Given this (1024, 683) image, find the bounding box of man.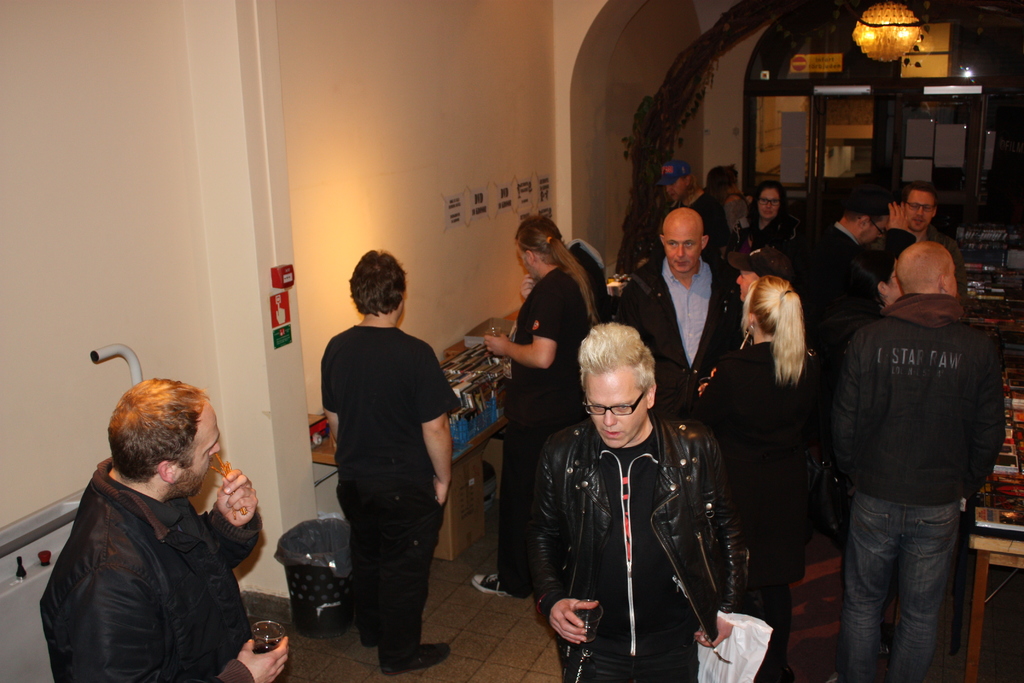
crop(844, 238, 1007, 682).
